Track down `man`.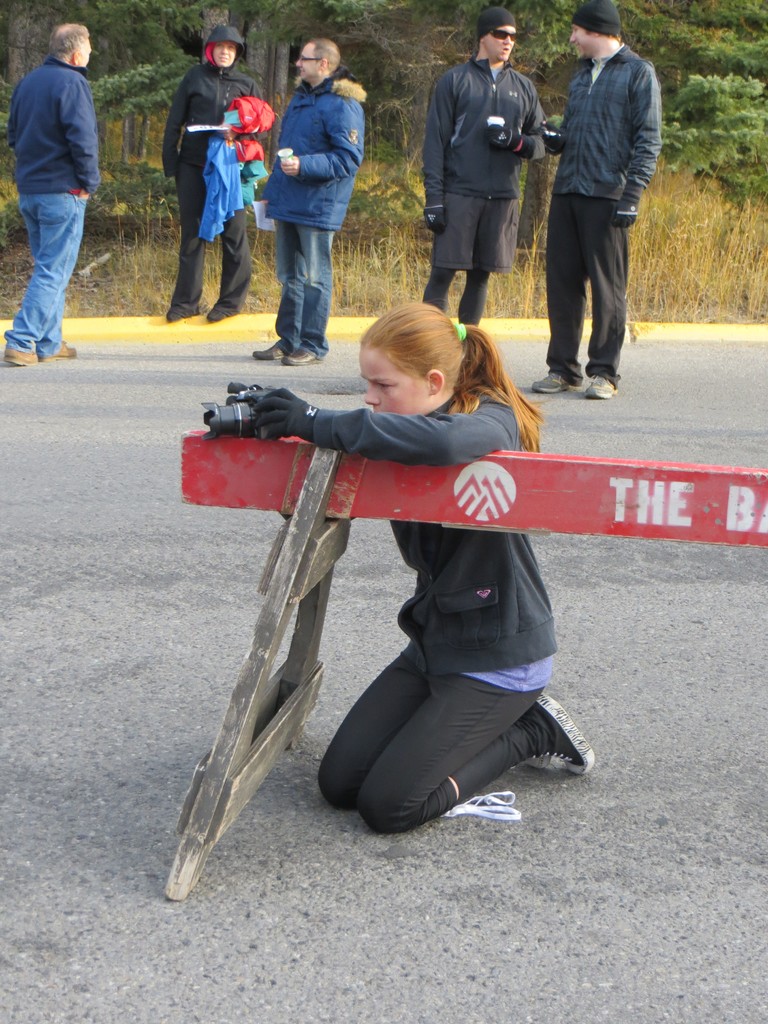
Tracked to <region>164, 20, 264, 325</region>.
